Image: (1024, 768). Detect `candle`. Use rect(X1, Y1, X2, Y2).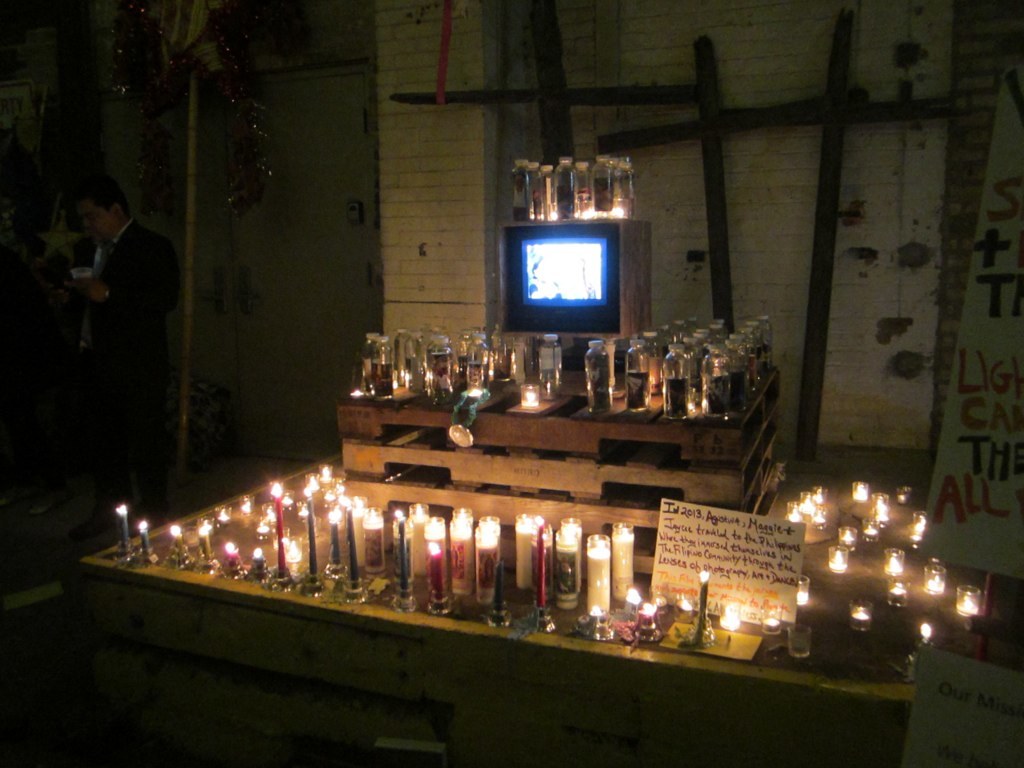
rect(884, 552, 903, 571).
